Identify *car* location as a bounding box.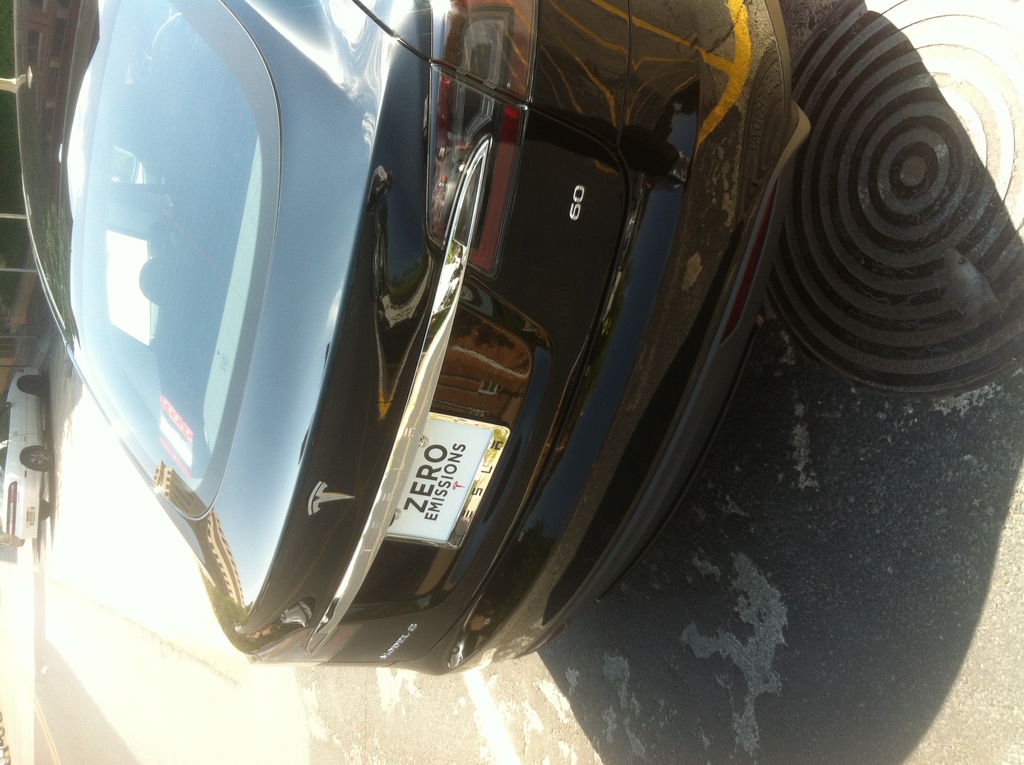
box=[0, 369, 56, 549].
